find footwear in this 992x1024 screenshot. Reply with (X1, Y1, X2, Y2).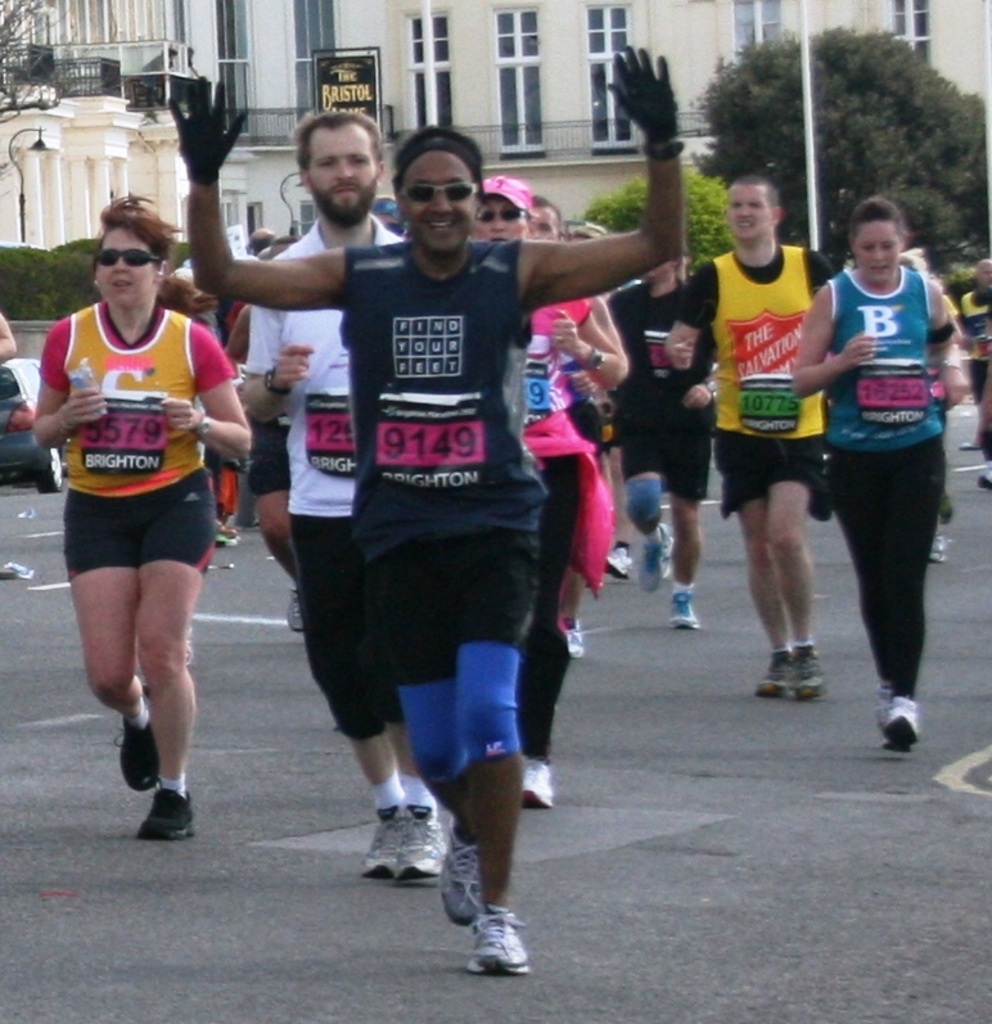
(598, 536, 627, 579).
